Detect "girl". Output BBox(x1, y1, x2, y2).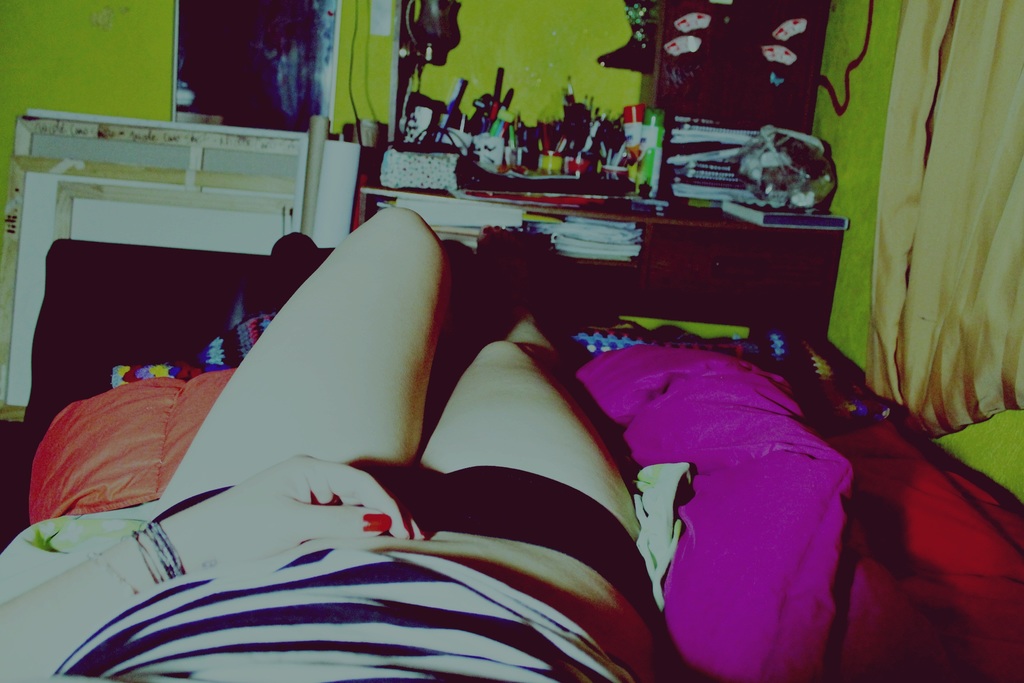
BBox(0, 206, 648, 682).
